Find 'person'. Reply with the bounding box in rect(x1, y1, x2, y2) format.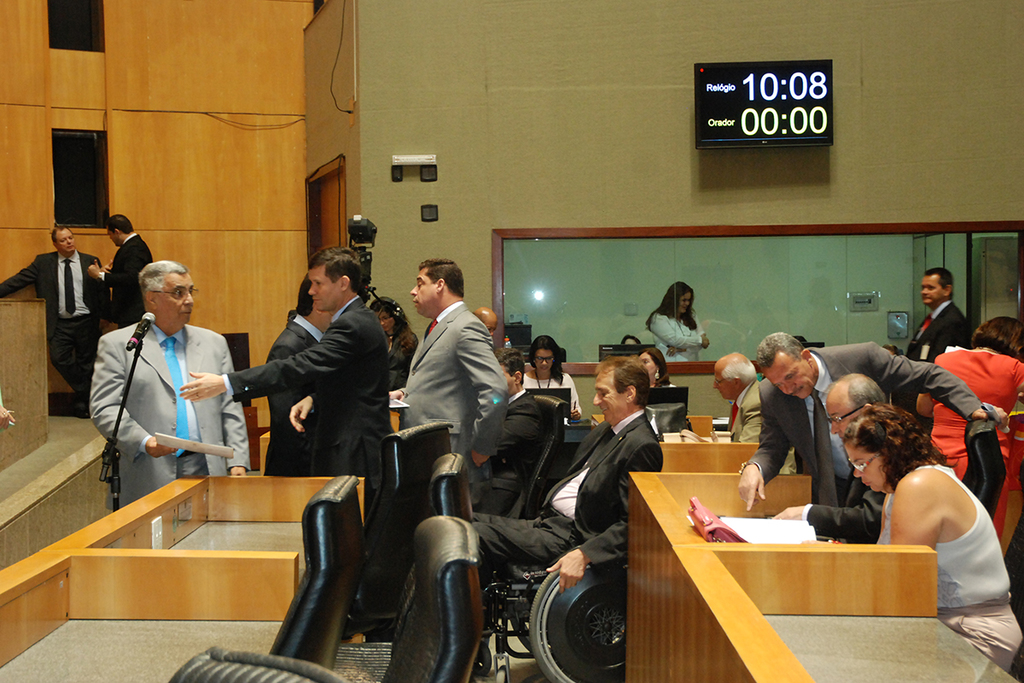
rect(522, 336, 583, 417).
